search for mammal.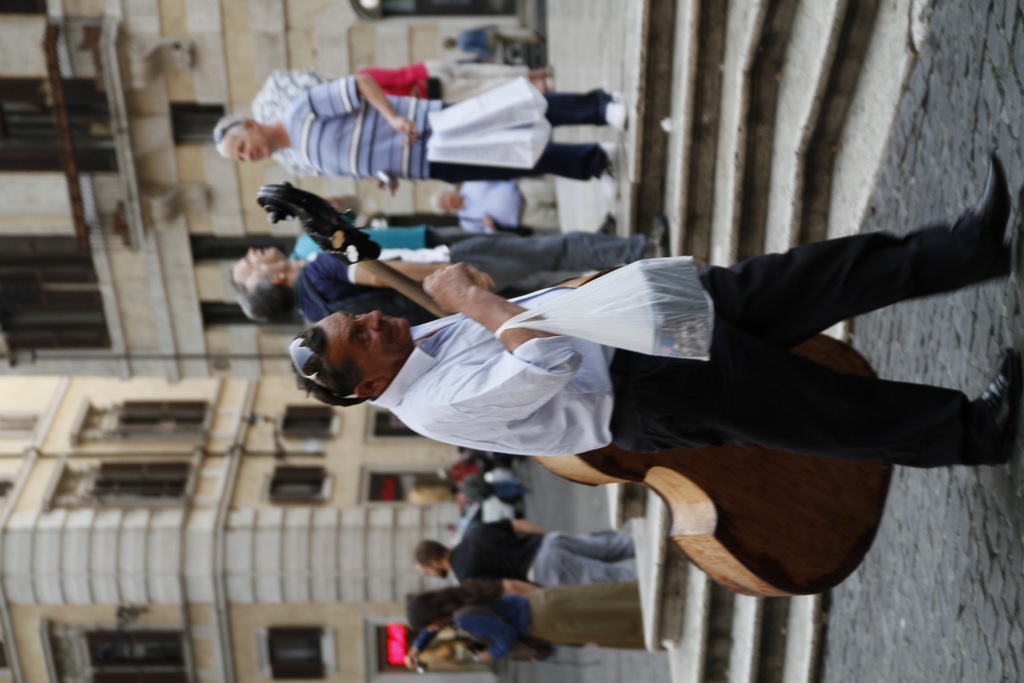
Found at <box>205,78,605,192</box>.
